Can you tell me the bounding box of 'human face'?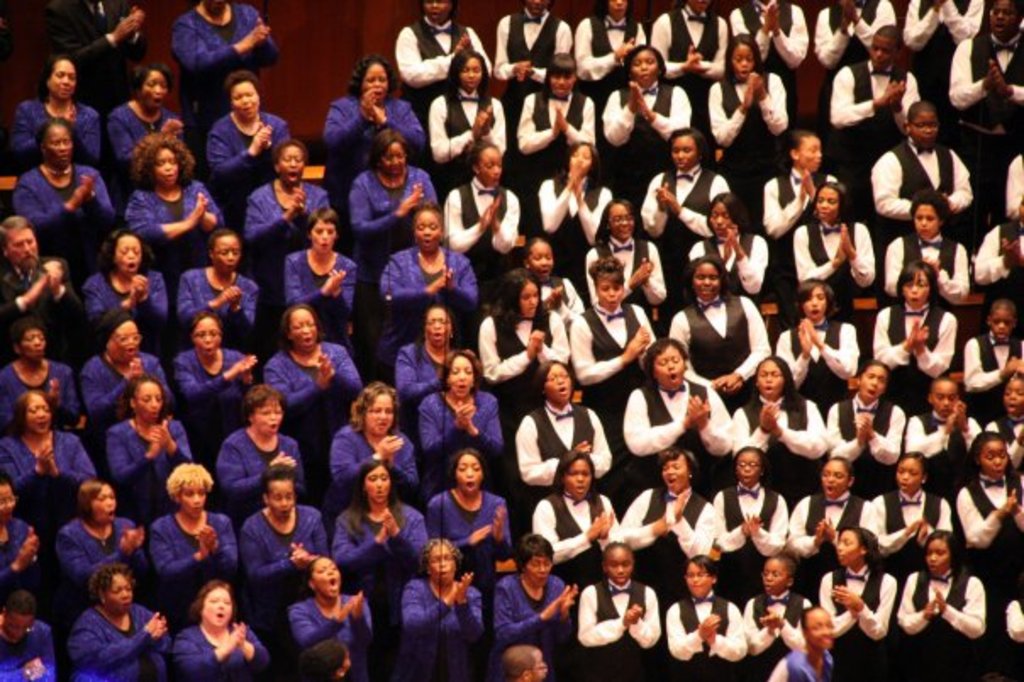
left=558, top=450, right=602, bottom=499.
